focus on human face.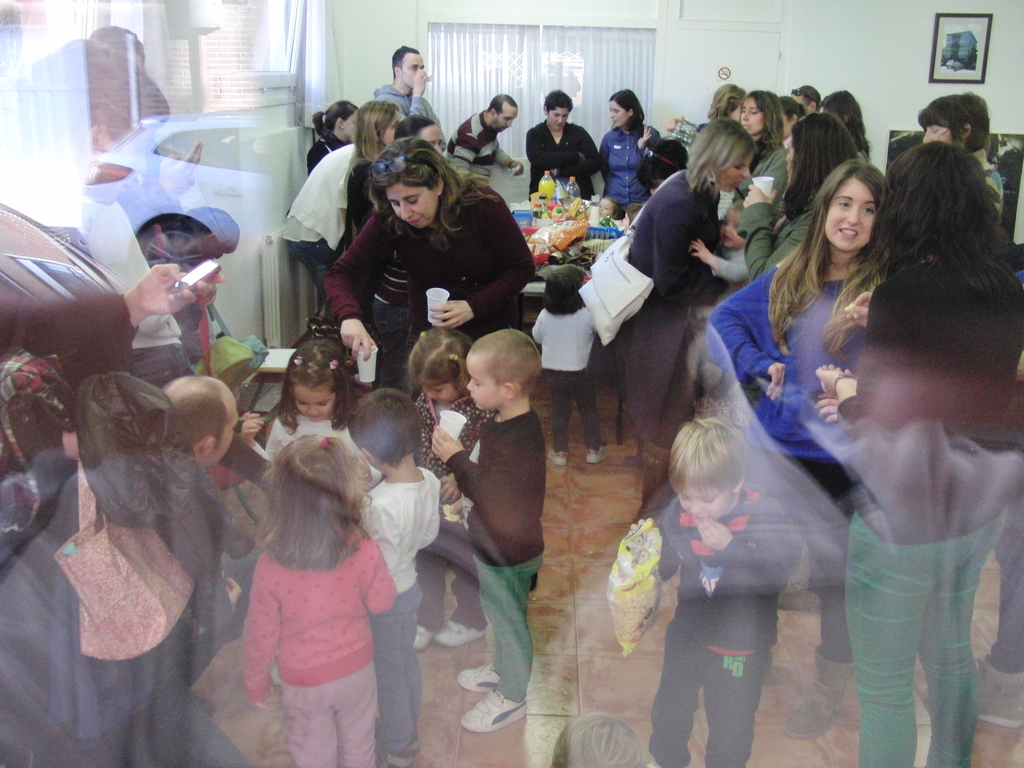
Focused at pyautogui.locateOnScreen(461, 360, 497, 408).
